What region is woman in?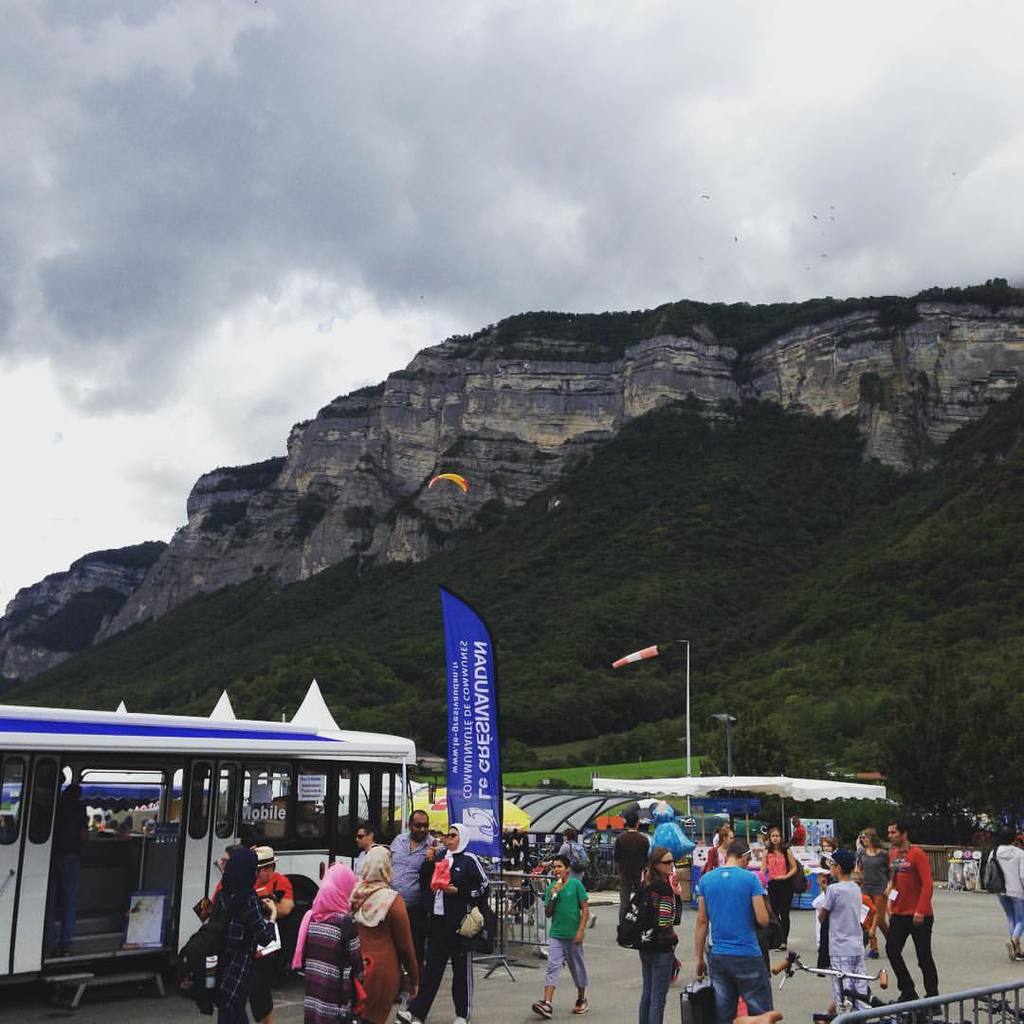
[302, 863, 411, 1015].
